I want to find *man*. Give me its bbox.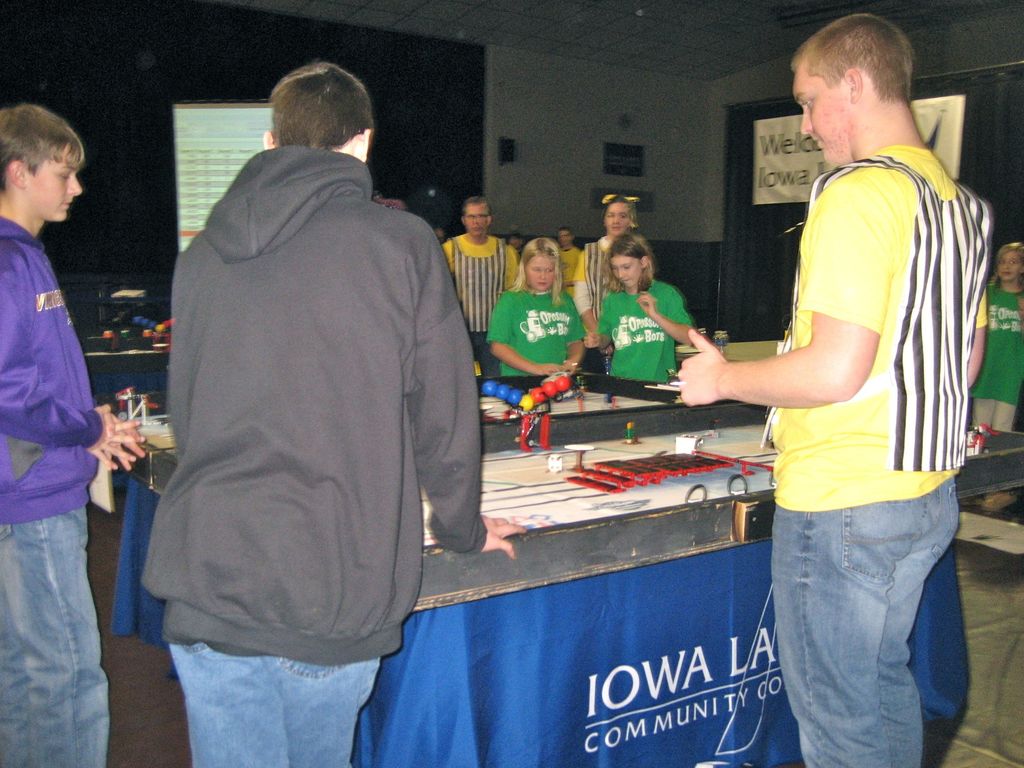
box(126, 35, 484, 751).
